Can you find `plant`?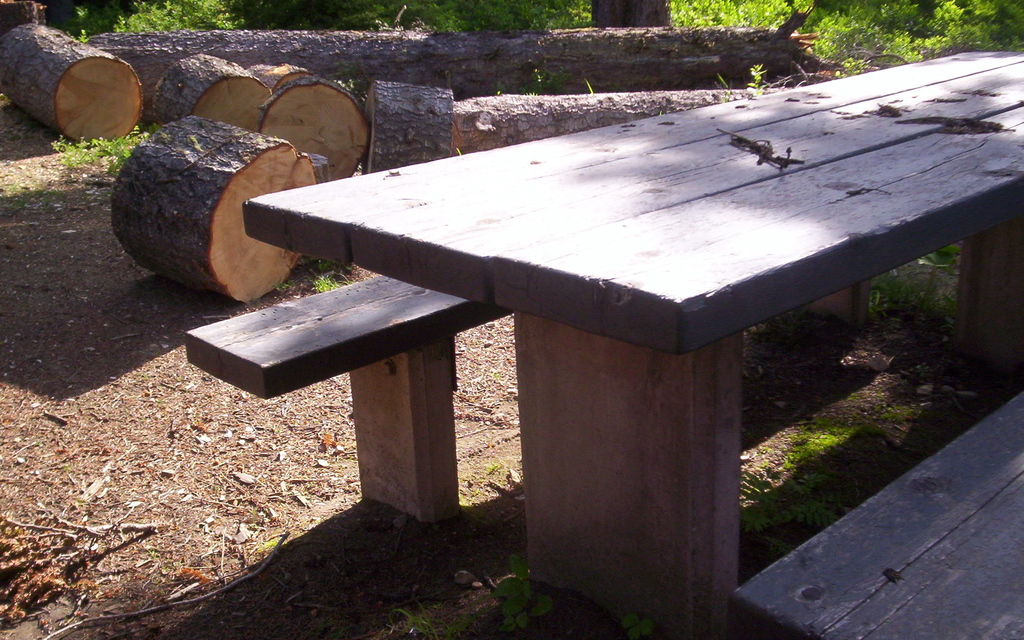
Yes, bounding box: 921 241 963 276.
